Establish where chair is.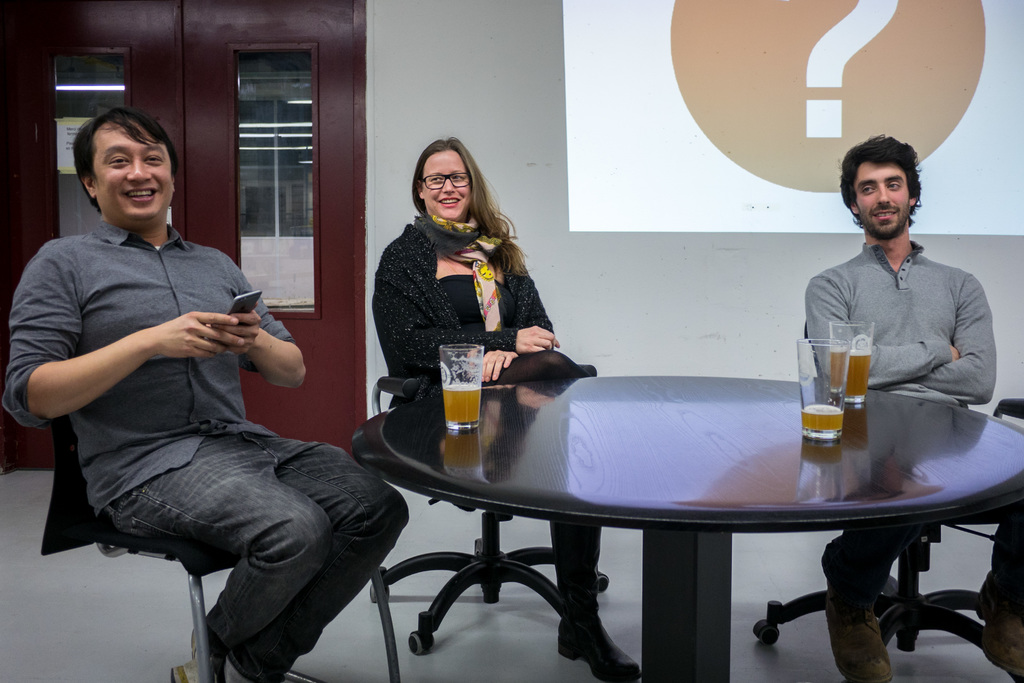
Established at box(748, 317, 1023, 682).
